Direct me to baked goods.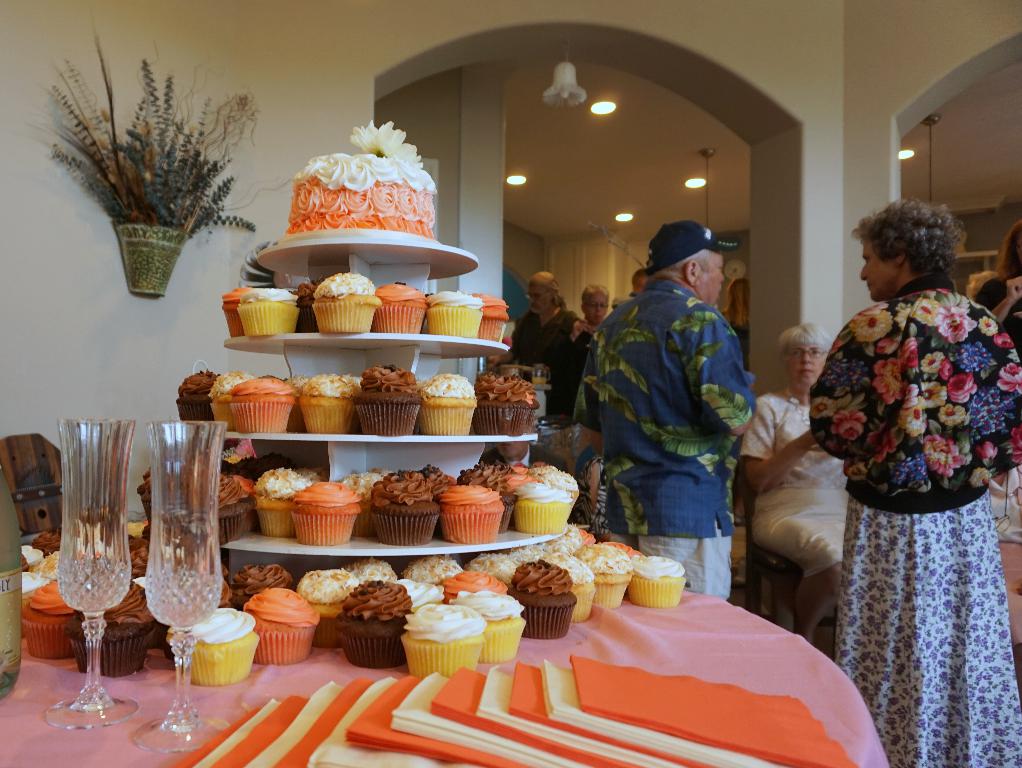
Direction: 279:151:431:232.
